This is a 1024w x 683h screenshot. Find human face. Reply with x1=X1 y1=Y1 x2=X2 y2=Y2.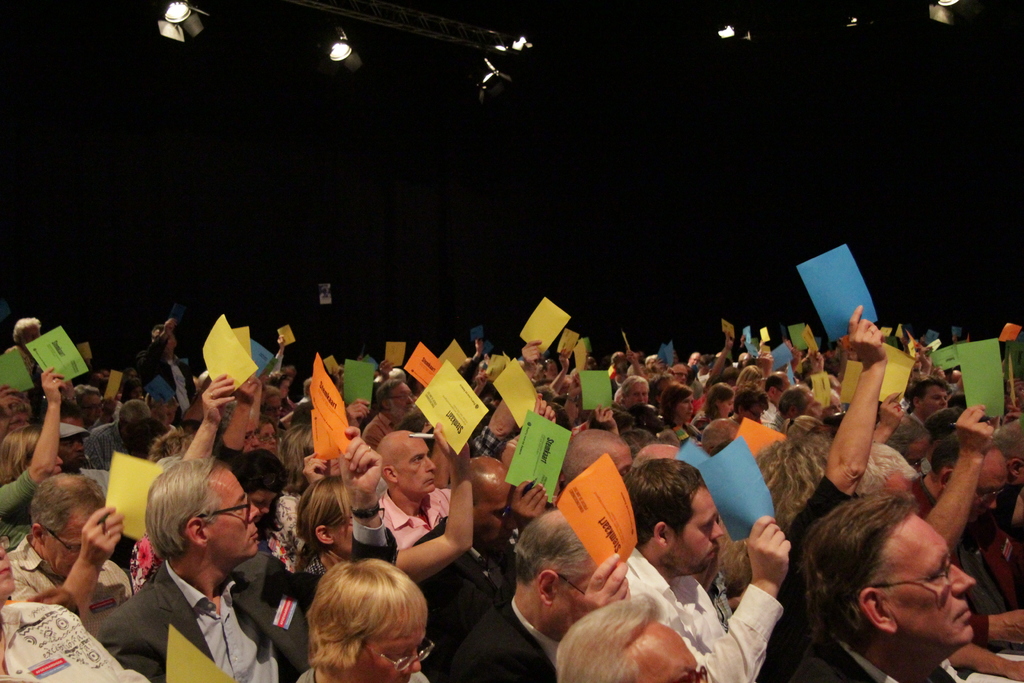
x1=883 y1=521 x2=976 y2=657.
